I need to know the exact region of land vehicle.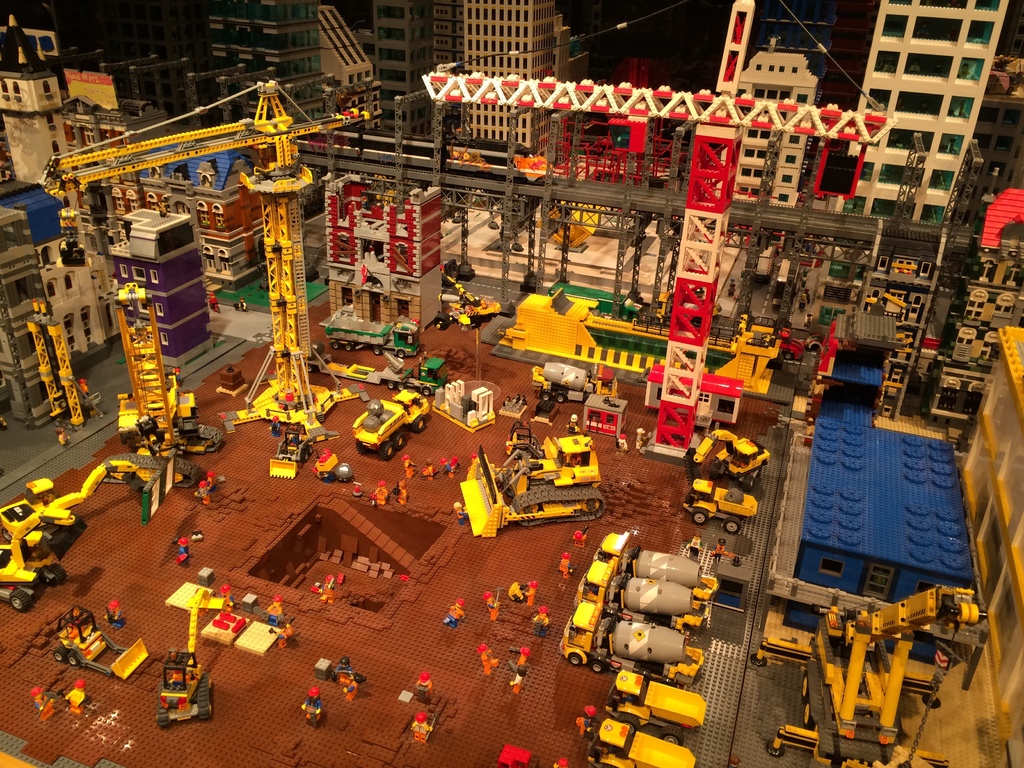
Region: <region>806, 330, 824, 353</region>.
